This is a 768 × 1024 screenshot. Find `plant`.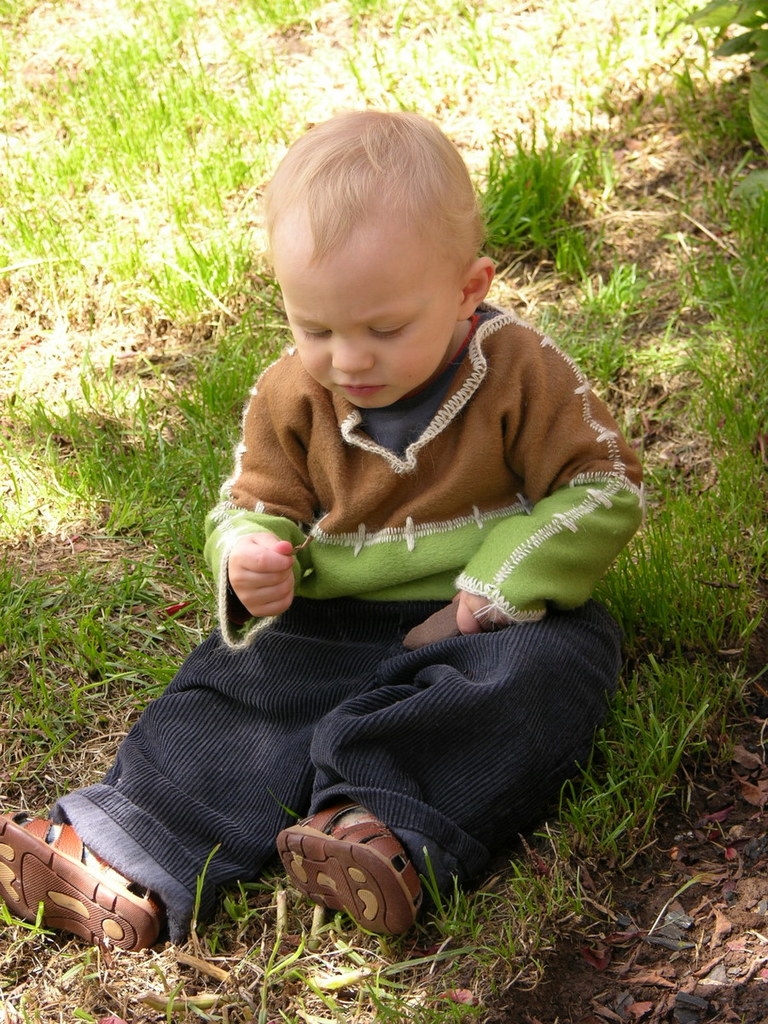
Bounding box: [x1=641, y1=0, x2=767, y2=157].
